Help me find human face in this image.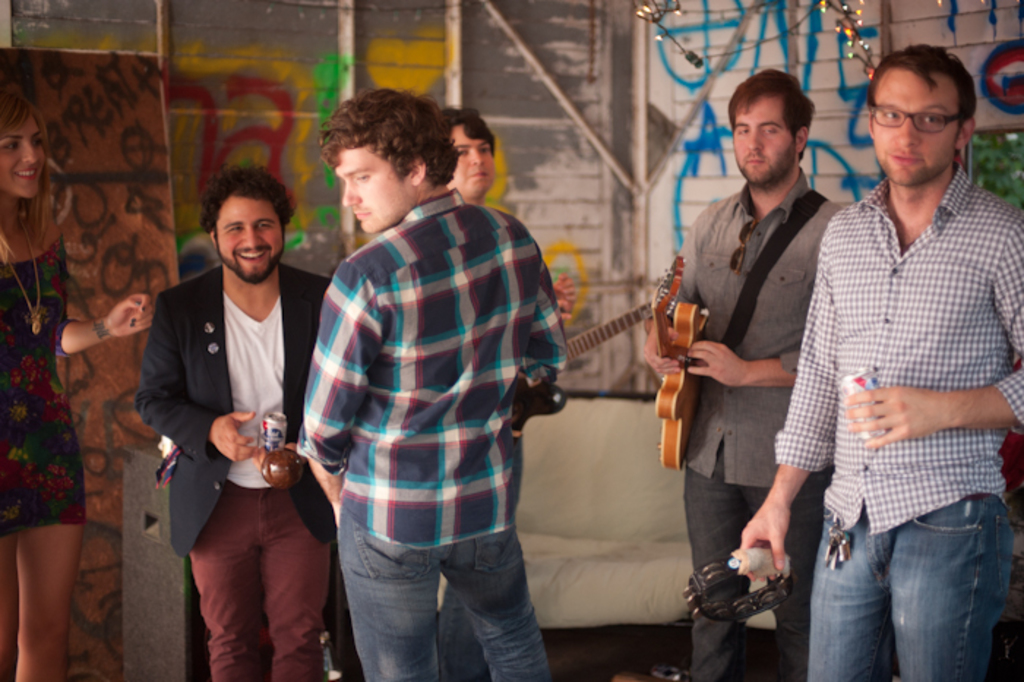
Found it: 212/195/281/281.
